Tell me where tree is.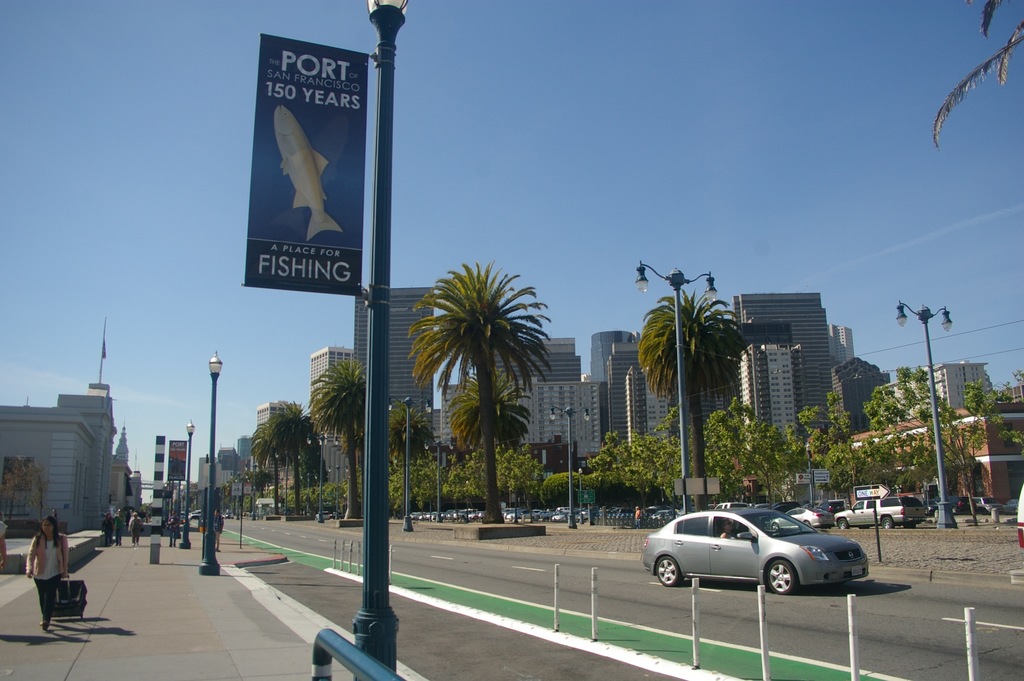
tree is at locate(21, 463, 47, 523).
